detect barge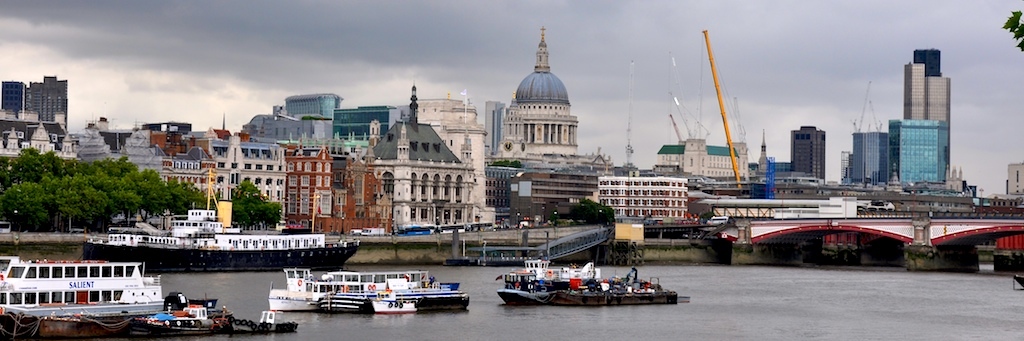
<region>0, 254, 217, 316</region>
